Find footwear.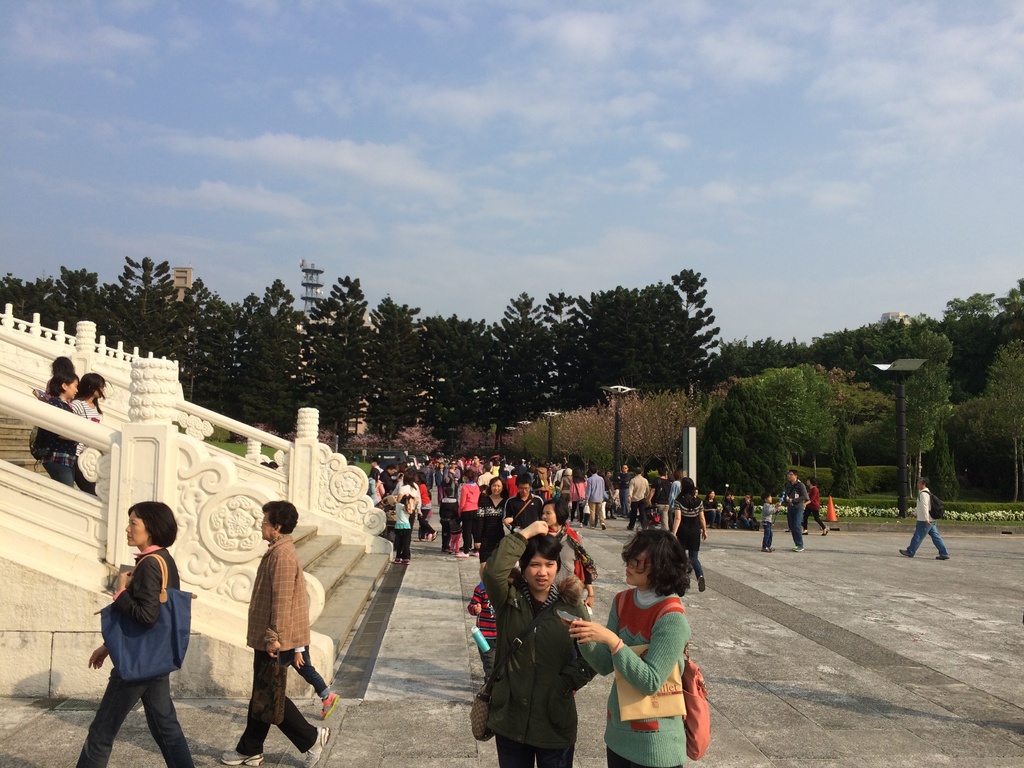
{"left": 430, "top": 529, "right": 438, "bottom": 542}.
